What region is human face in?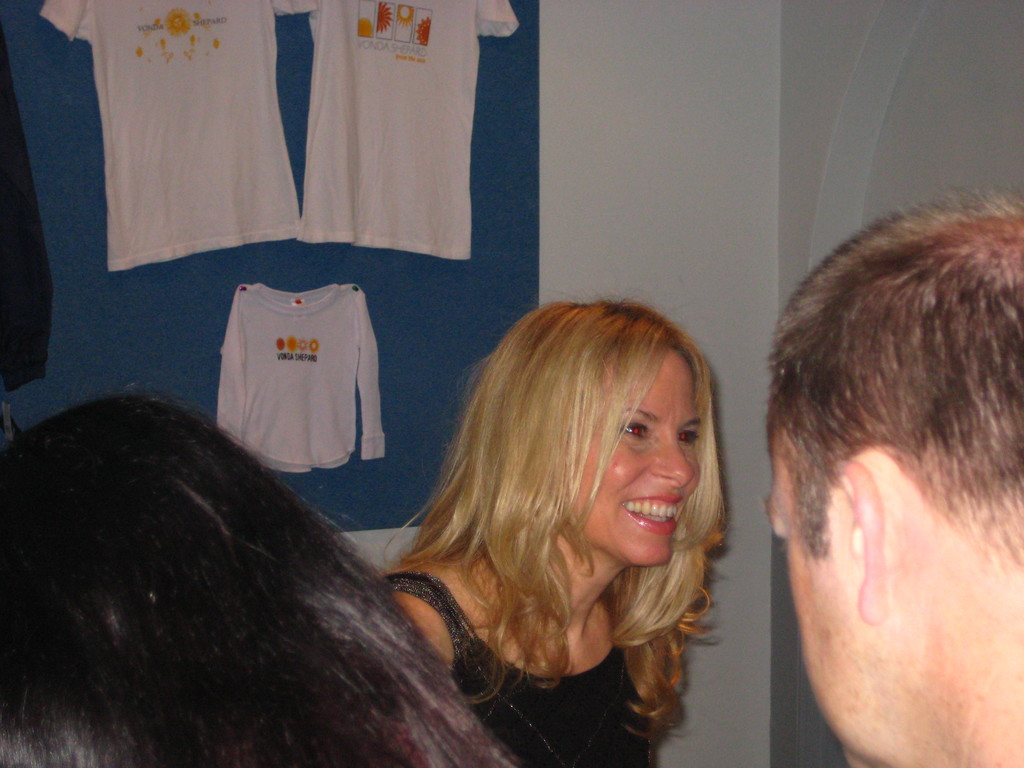
{"left": 572, "top": 347, "right": 700, "bottom": 564}.
